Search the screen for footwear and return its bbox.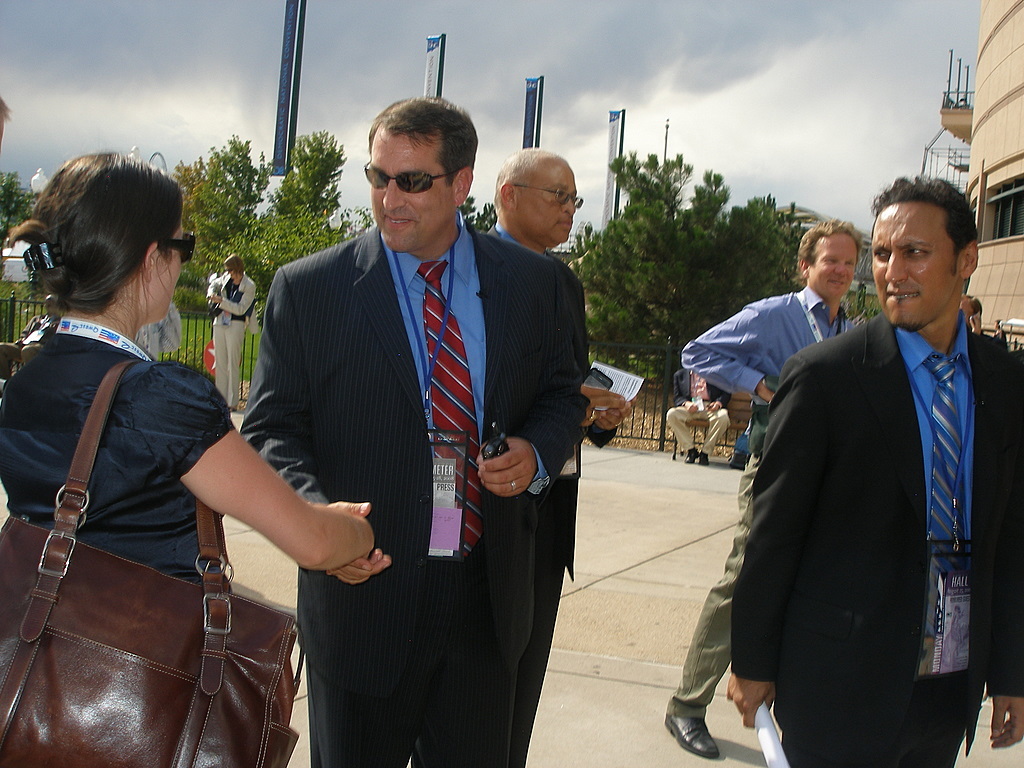
Found: [229,404,236,412].
